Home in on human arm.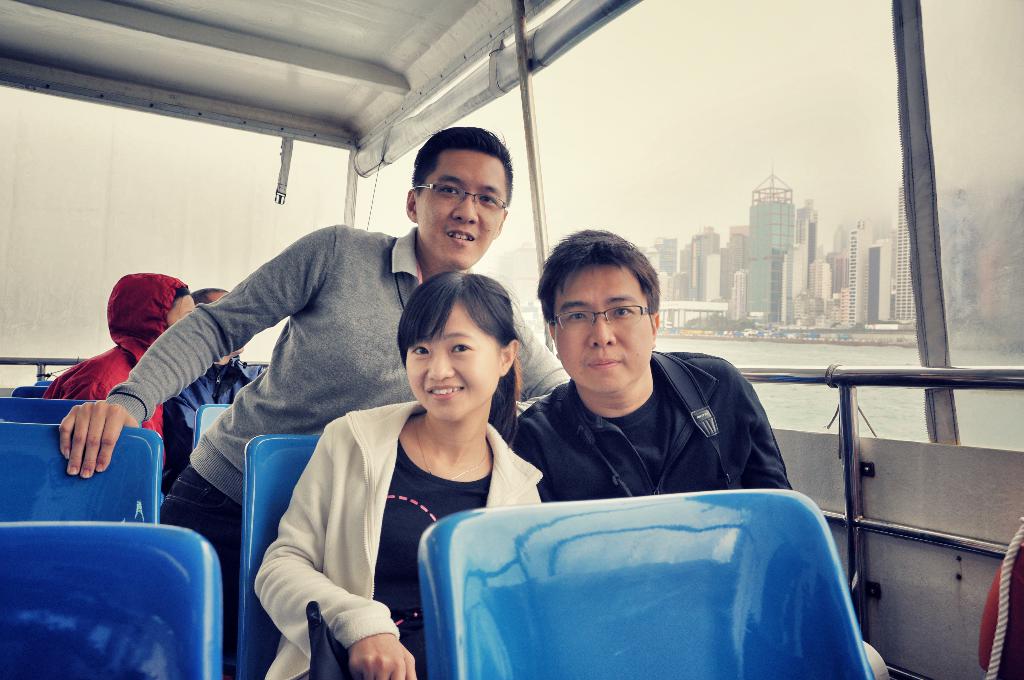
Homed in at (63, 226, 335, 475).
